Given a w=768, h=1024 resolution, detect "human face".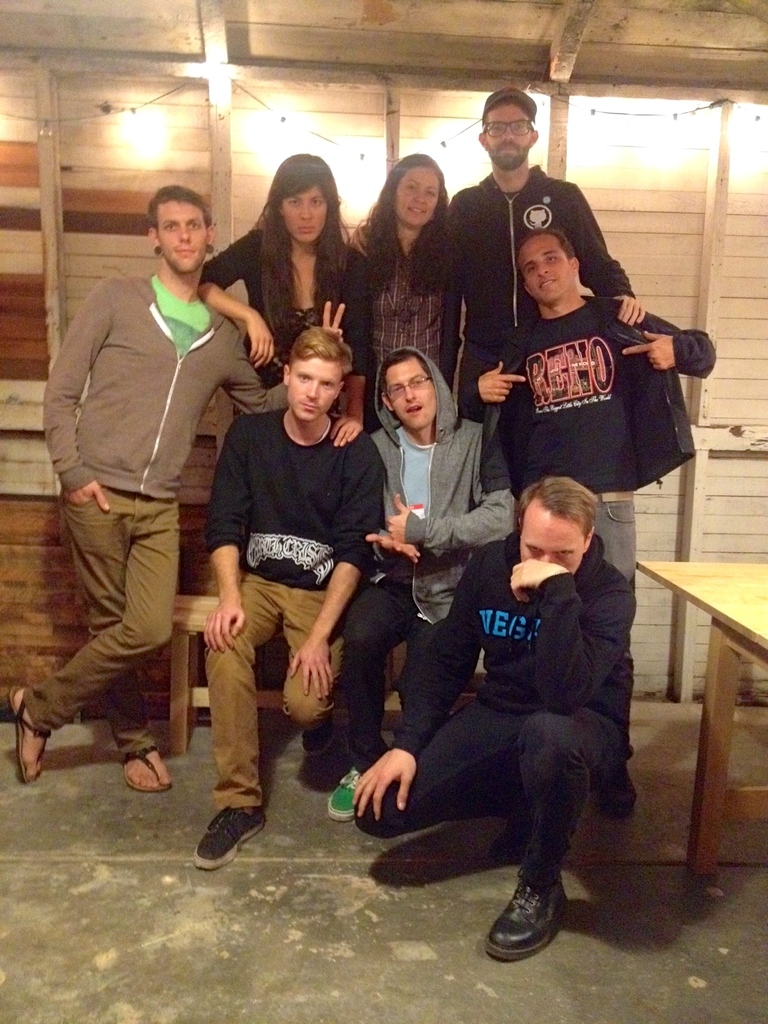
518:232:572:303.
